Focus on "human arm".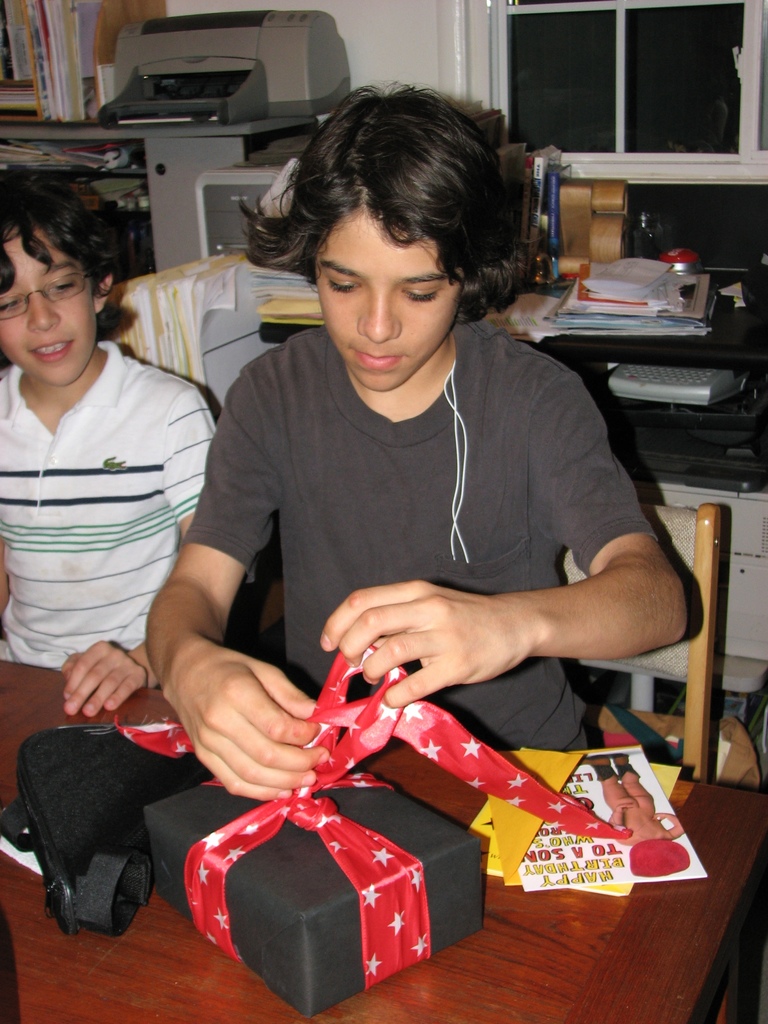
Focused at box(48, 378, 251, 729).
